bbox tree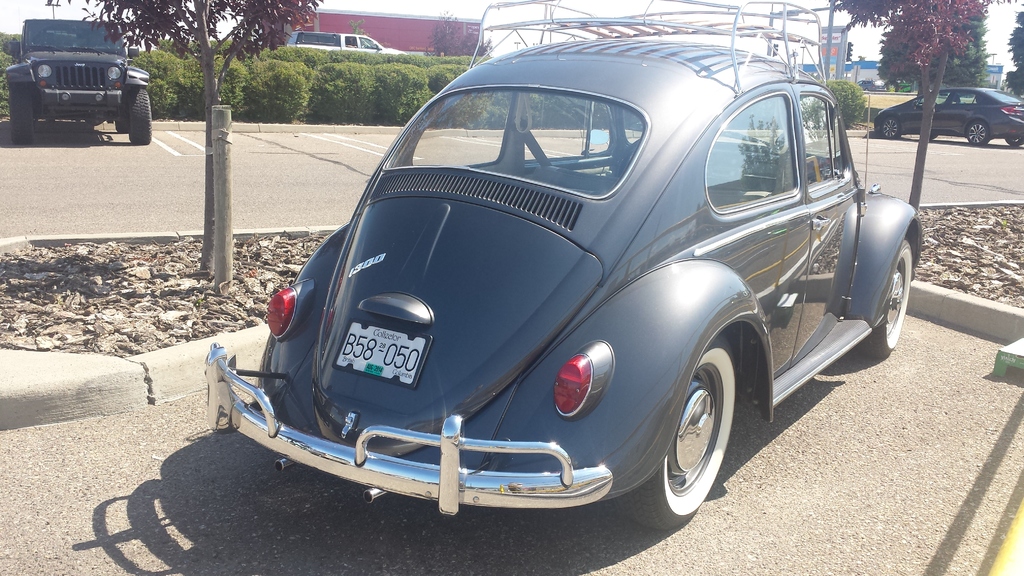
{"x1": 1007, "y1": 17, "x2": 1023, "y2": 108}
